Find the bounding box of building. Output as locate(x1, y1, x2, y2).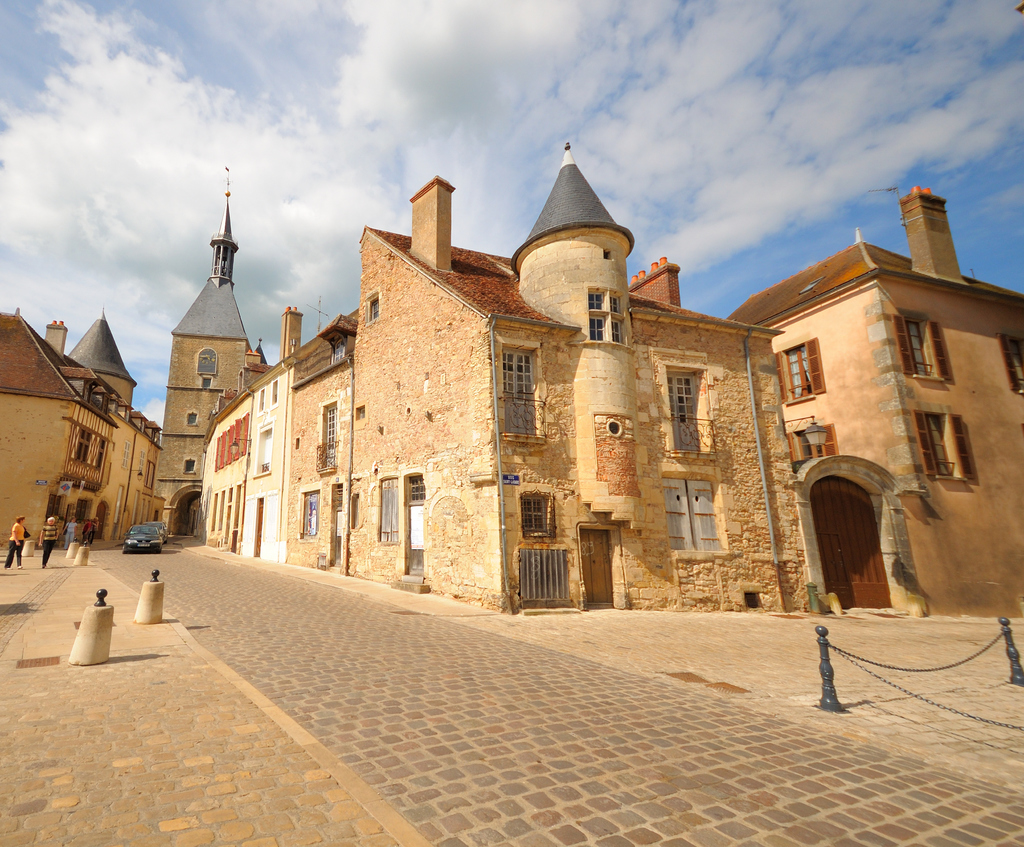
locate(346, 143, 819, 614).
